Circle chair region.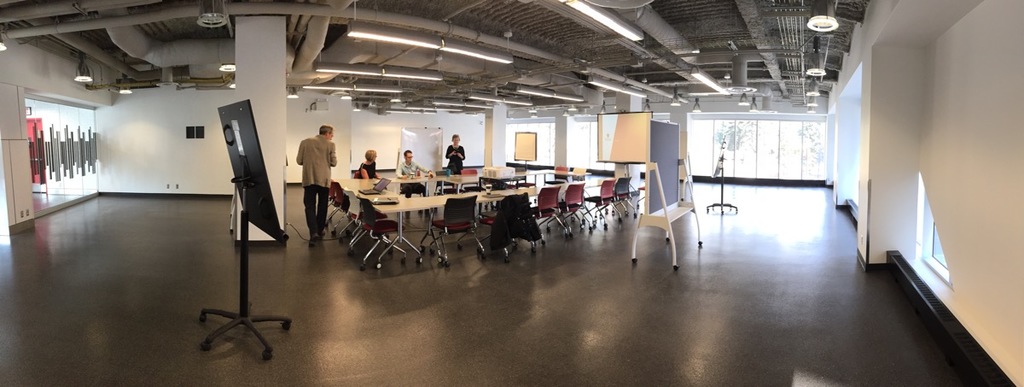
Region: pyautogui.locateOnScreen(333, 179, 364, 234).
